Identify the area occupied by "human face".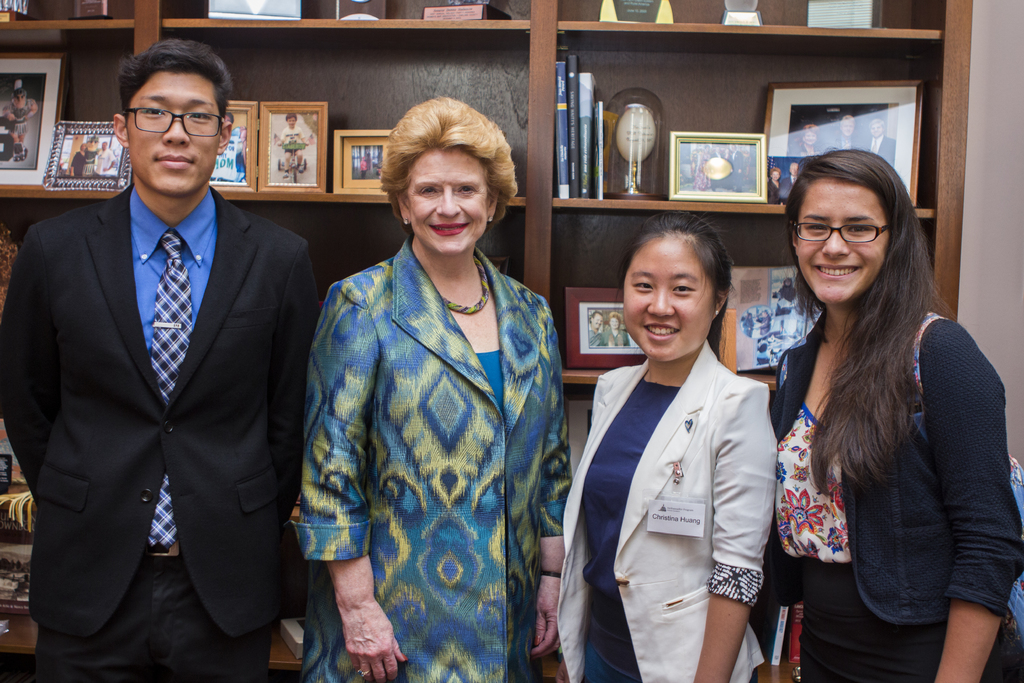
Area: l=123, t=75, r=224, b=190.
